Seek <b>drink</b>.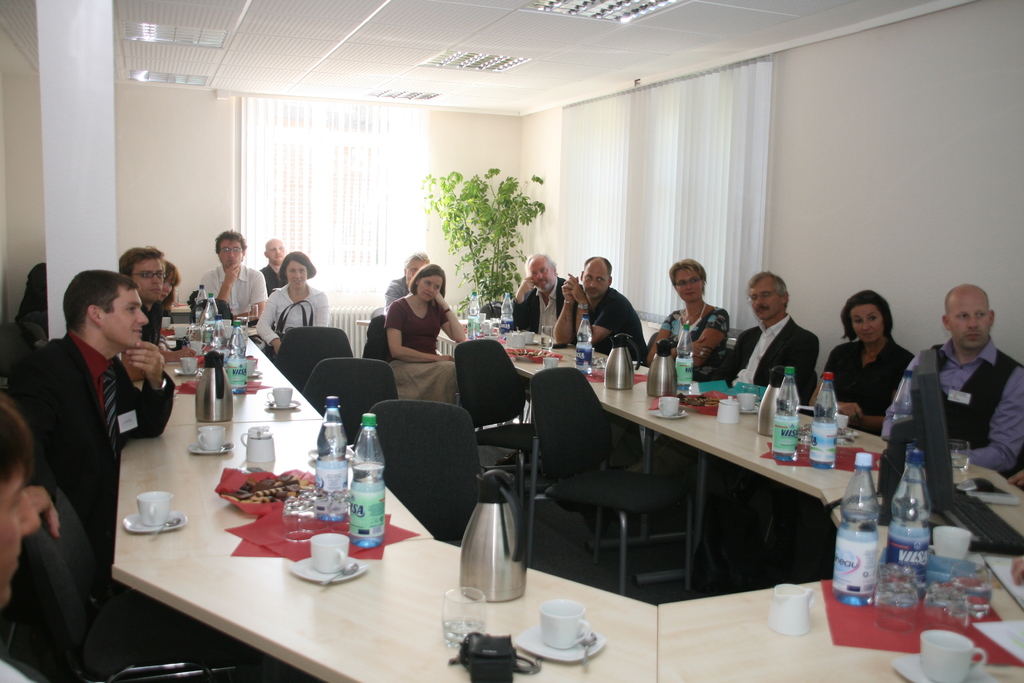
left=314, top=421, right=346, bottom=520.
